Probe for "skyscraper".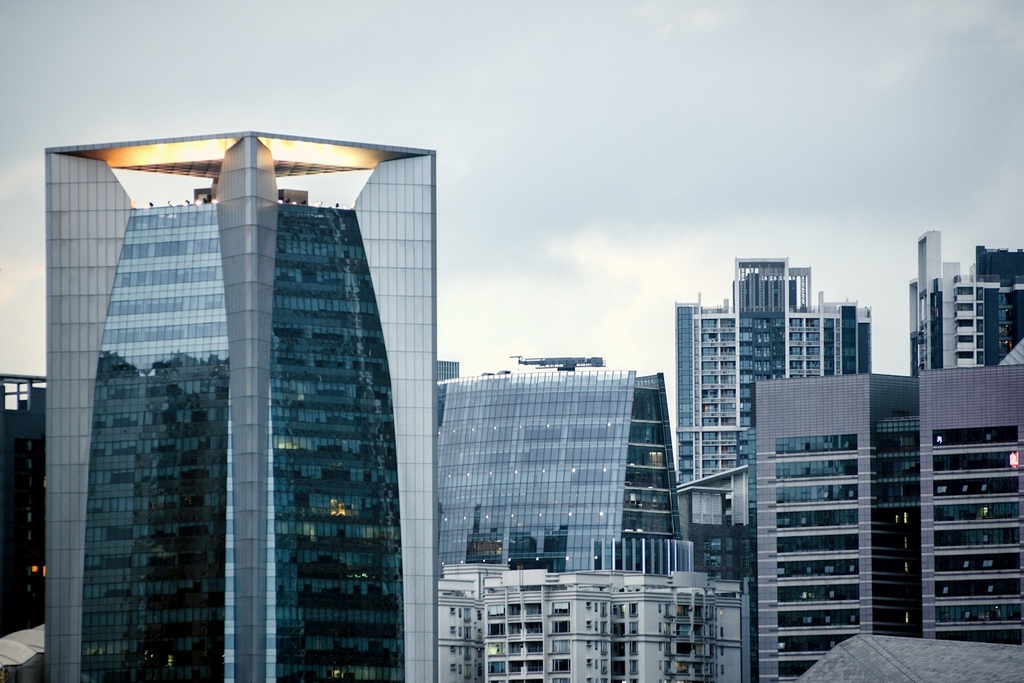
Probe result: 913/231/1023/366.
